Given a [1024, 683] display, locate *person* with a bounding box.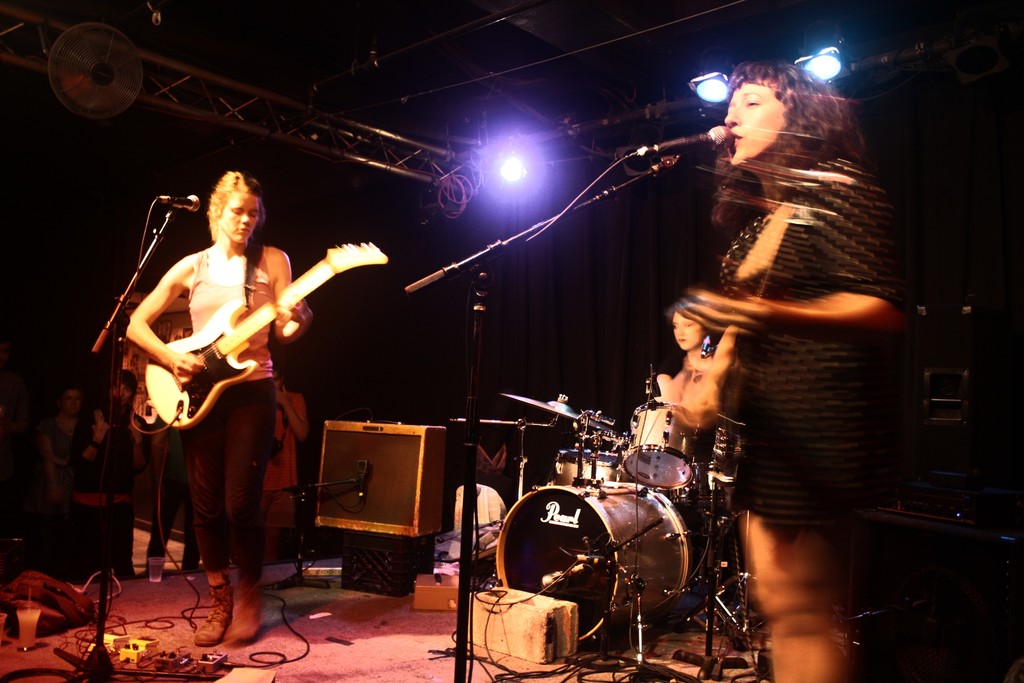
Located: [x1=131, y1=149, x2=346, y2=627].
